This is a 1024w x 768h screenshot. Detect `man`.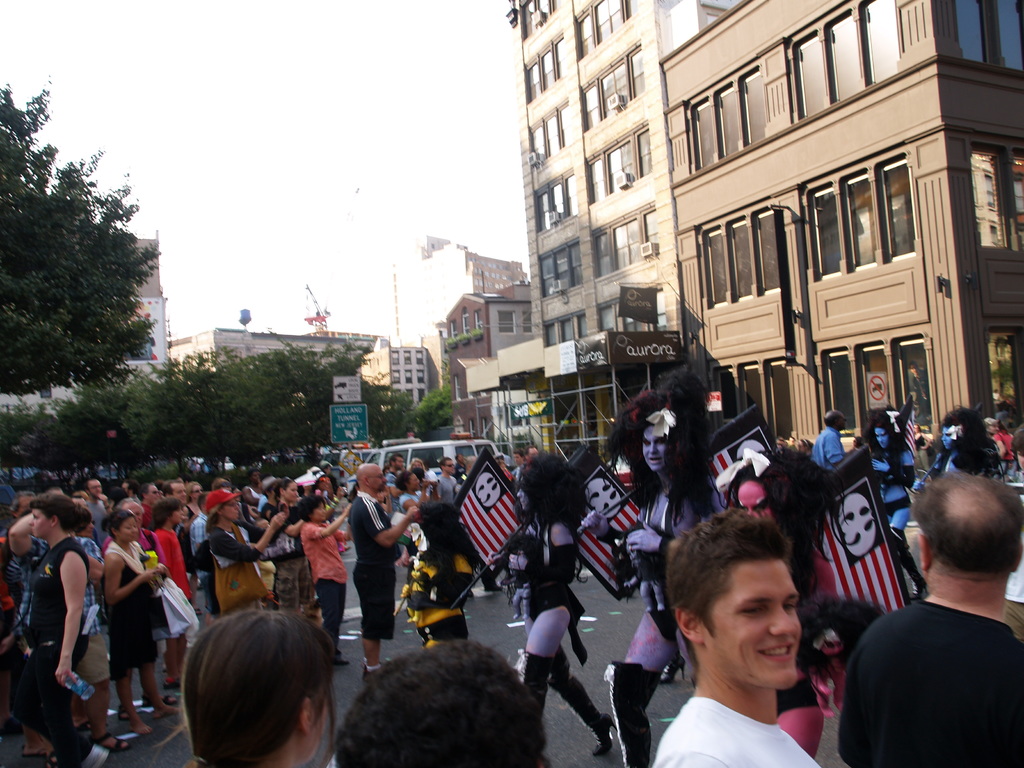
box=[165, 479, 196, 574].
